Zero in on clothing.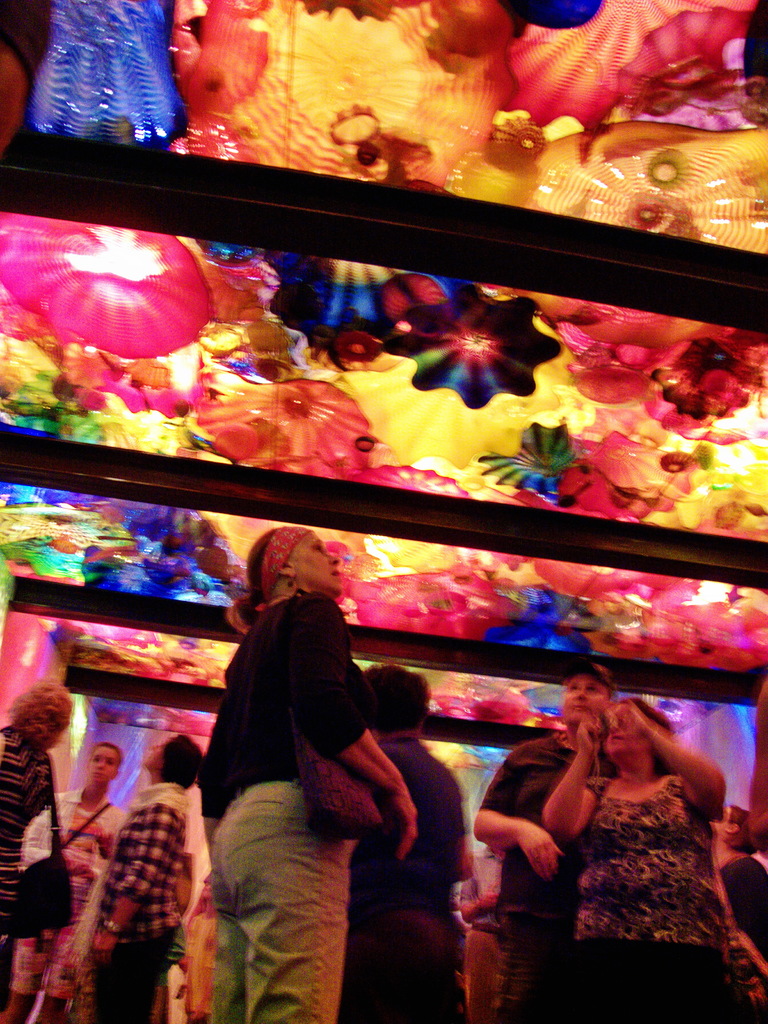
Zeroed in: bbox(76, 784, 186, 1023).
